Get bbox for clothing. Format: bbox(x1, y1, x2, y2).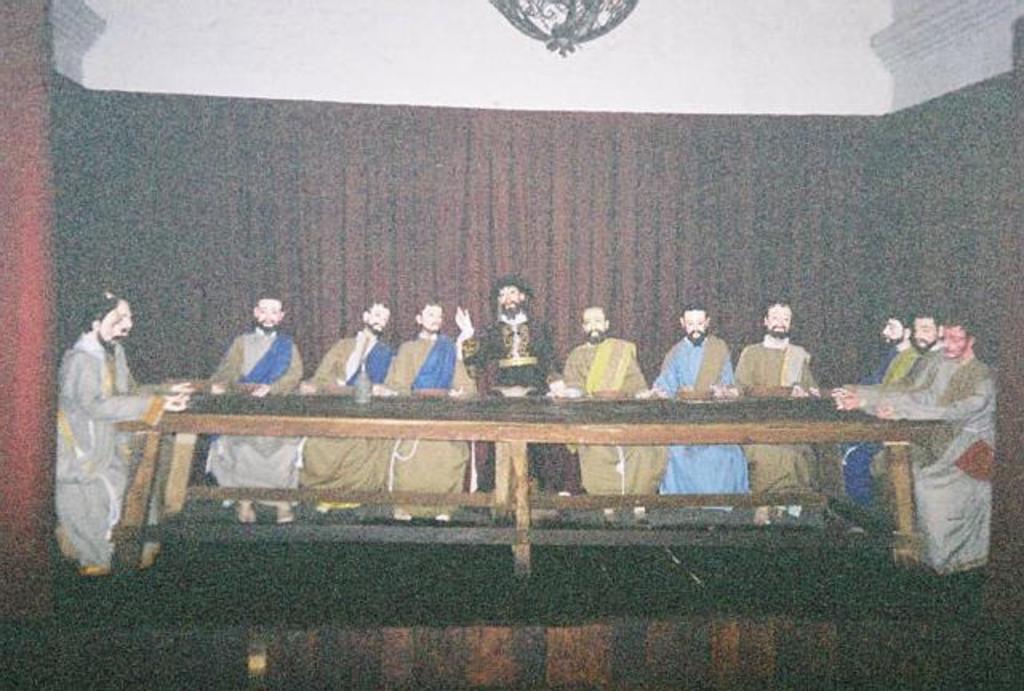
bbox(886, 334, 949, 392).
